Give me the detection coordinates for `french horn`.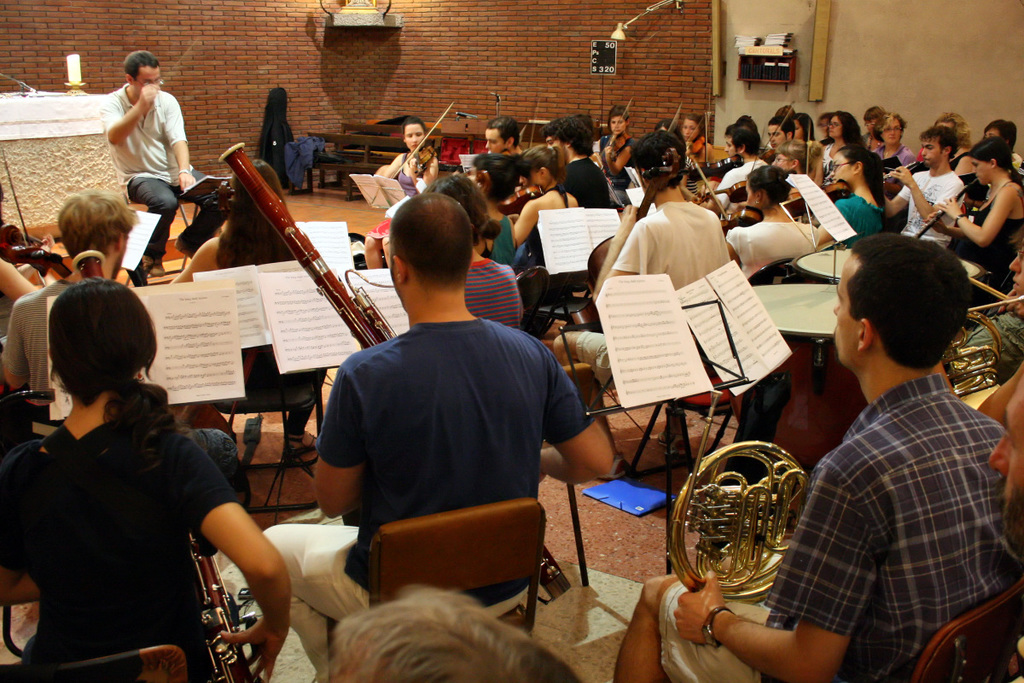
crop(66, 248, 275, 682).
